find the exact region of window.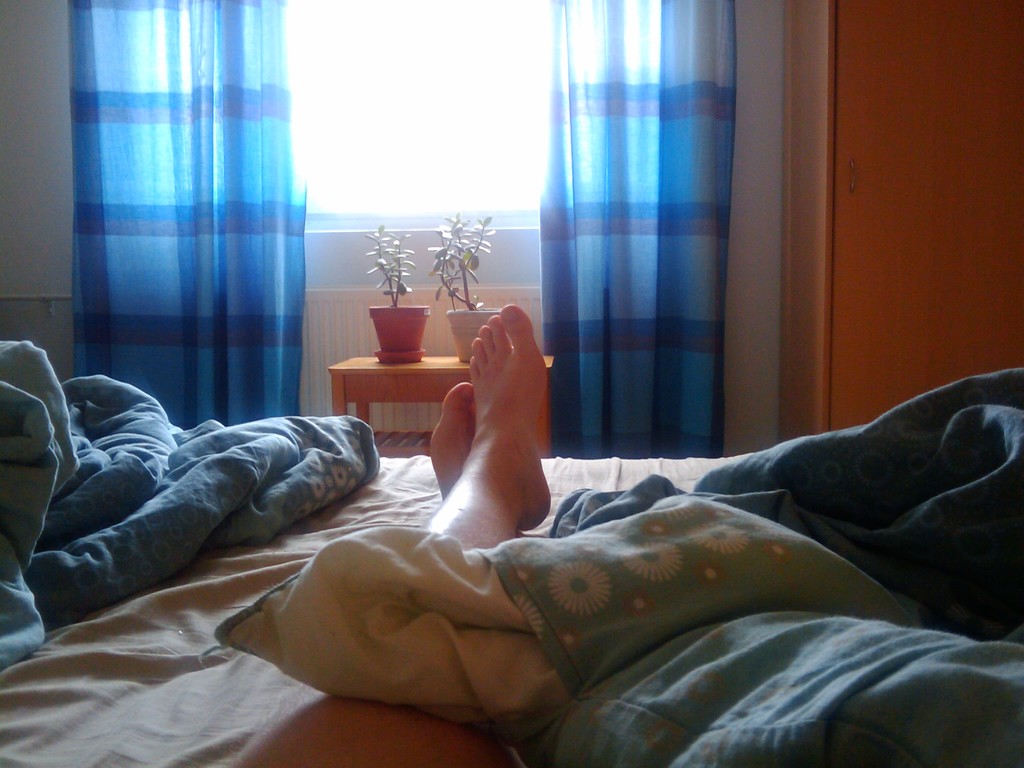
Exact region: (131, 0, 671, 221).
